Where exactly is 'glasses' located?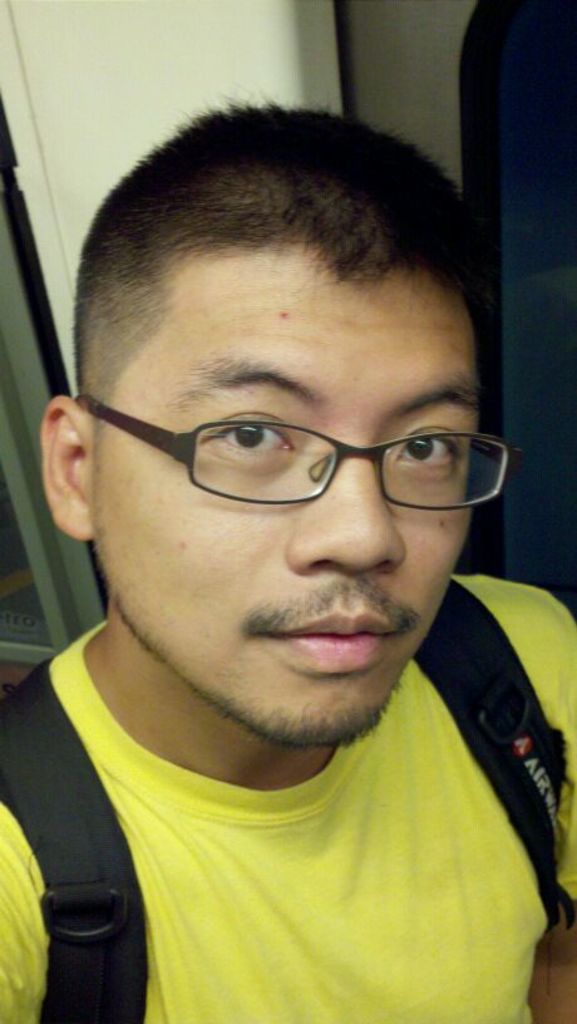
Its bounding box is (x1=53, y1=385, x2=519, y2=516).
